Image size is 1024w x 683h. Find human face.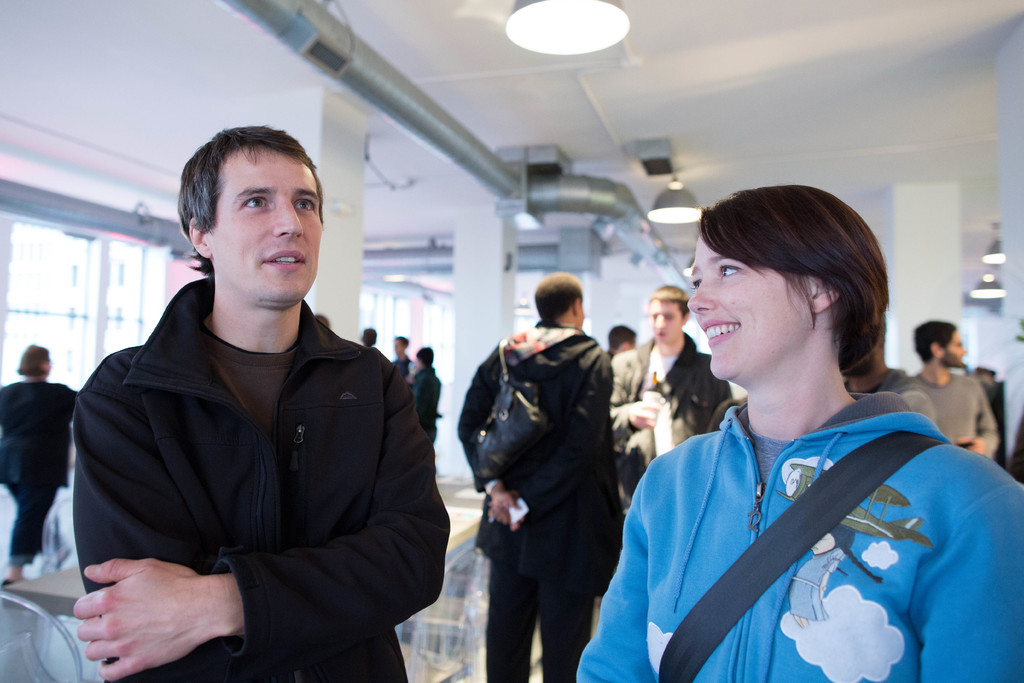
650:303:682:344.
